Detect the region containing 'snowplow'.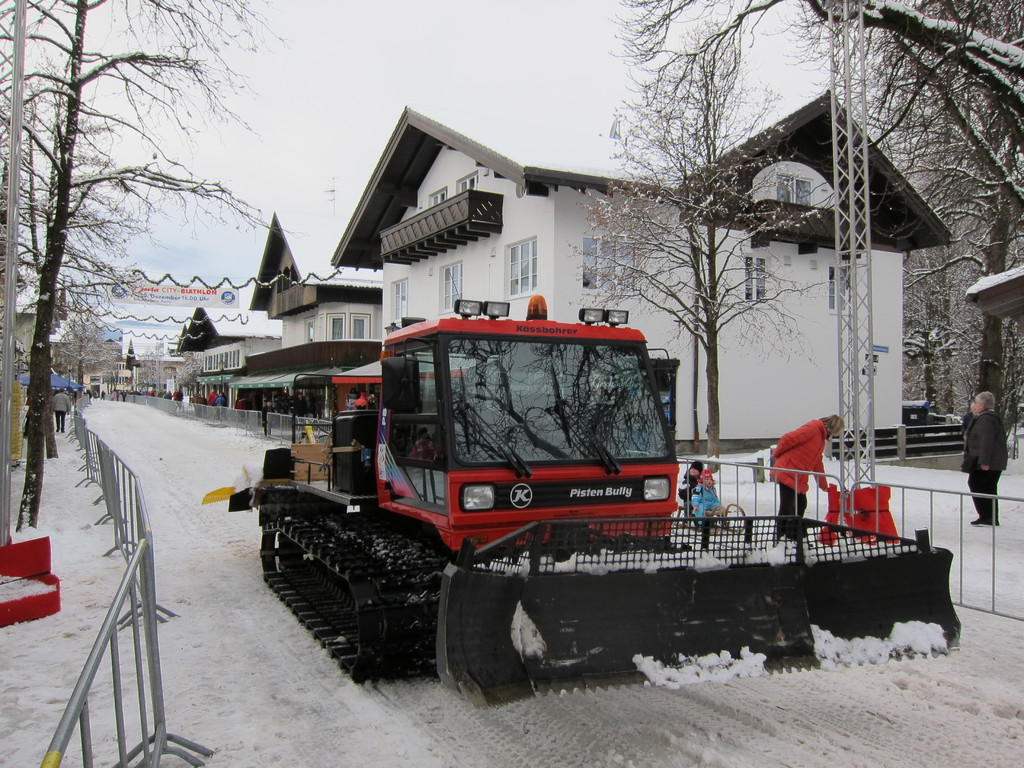
x1=251 y1=294 x2=954 y2=710.
